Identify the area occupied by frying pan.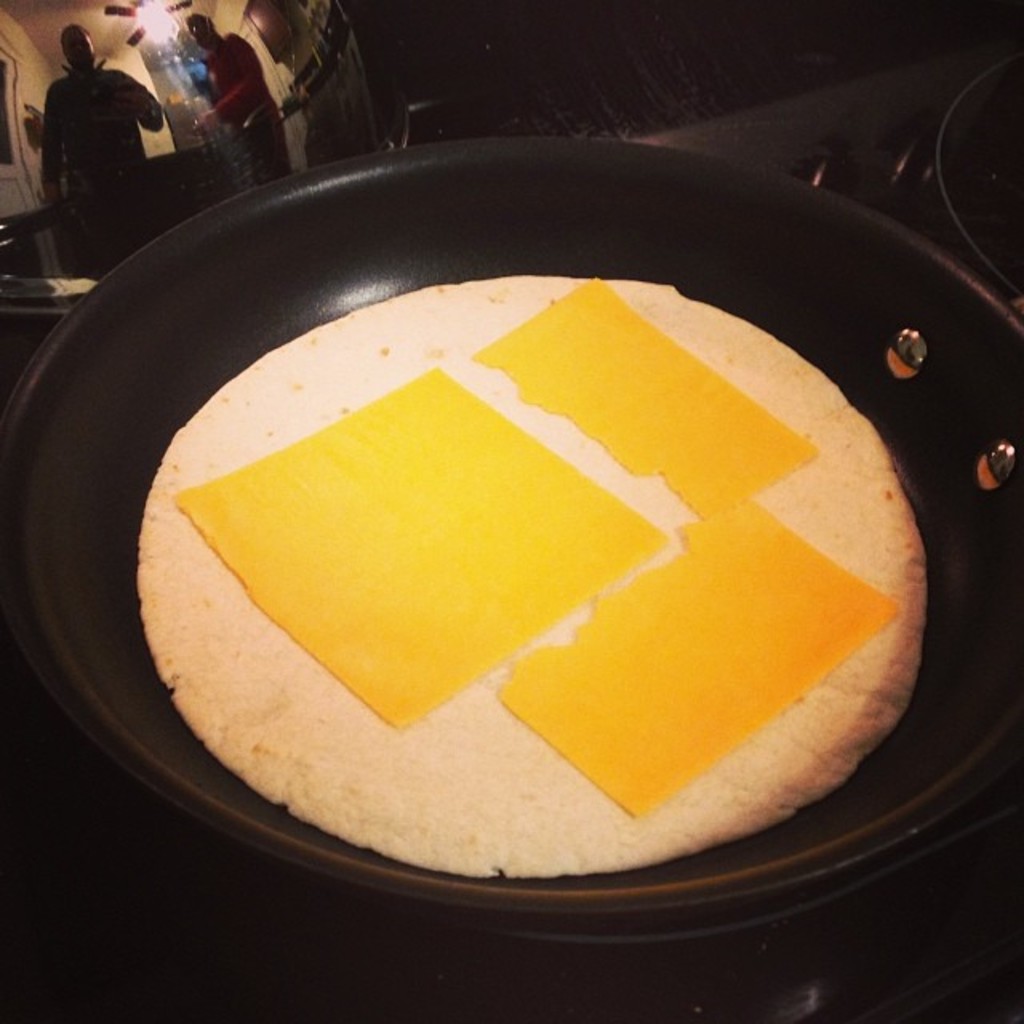
Area: (0,131,1022,933).
